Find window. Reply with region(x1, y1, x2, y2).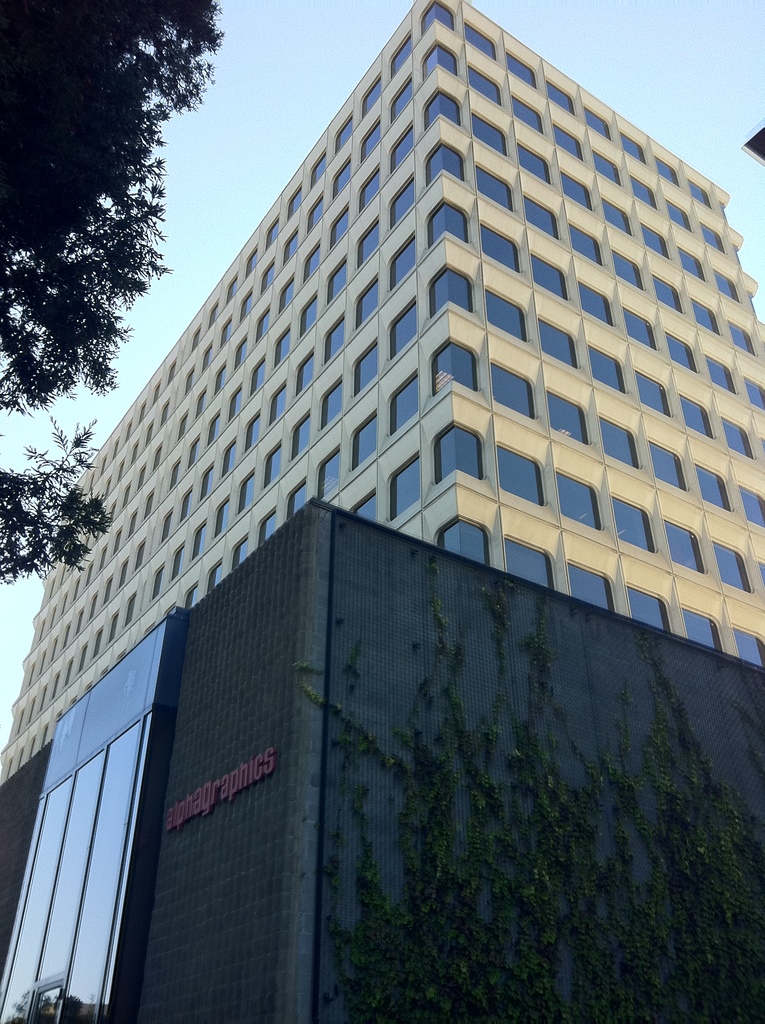
region(705, 351, 738, 397).
